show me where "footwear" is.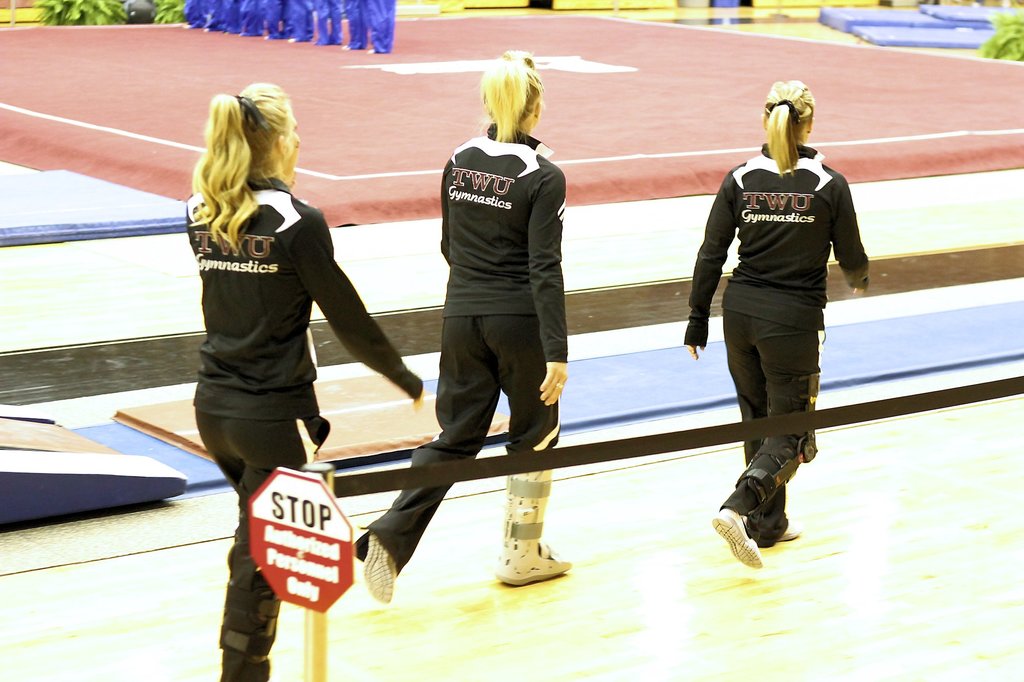
"footwear" is at box=[502, 465, 570, 583].
